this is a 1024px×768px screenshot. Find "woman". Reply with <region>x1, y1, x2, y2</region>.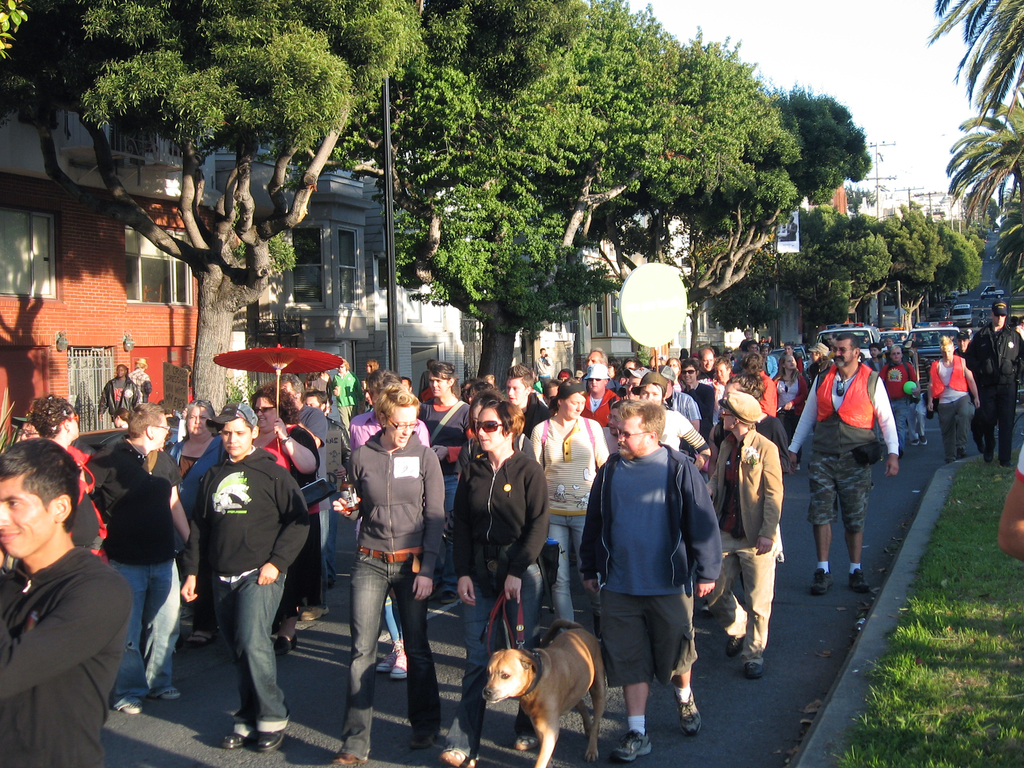
<region>705, 361, 794, 616</region>.
